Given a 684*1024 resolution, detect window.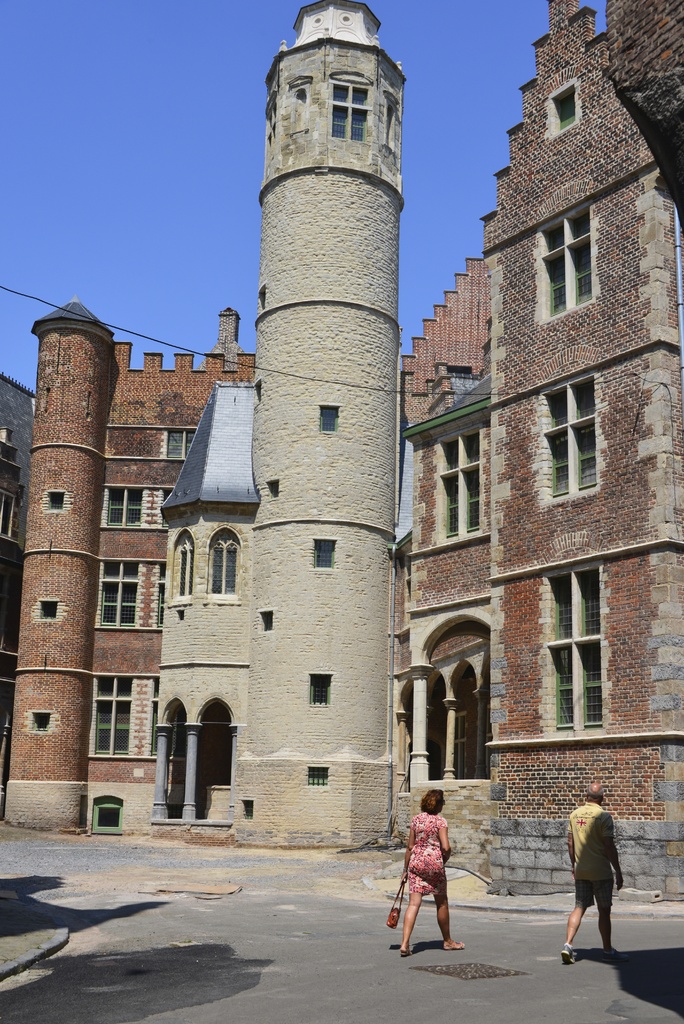
<box>308,540,334,566</box>.
